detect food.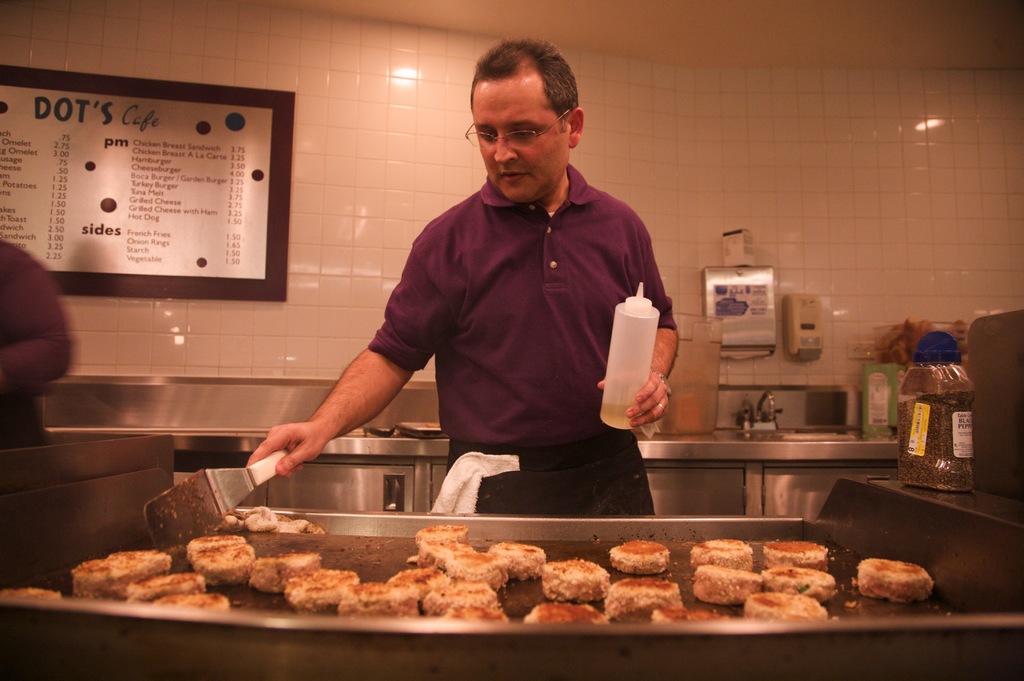
Detected at [605,575,682,622].
